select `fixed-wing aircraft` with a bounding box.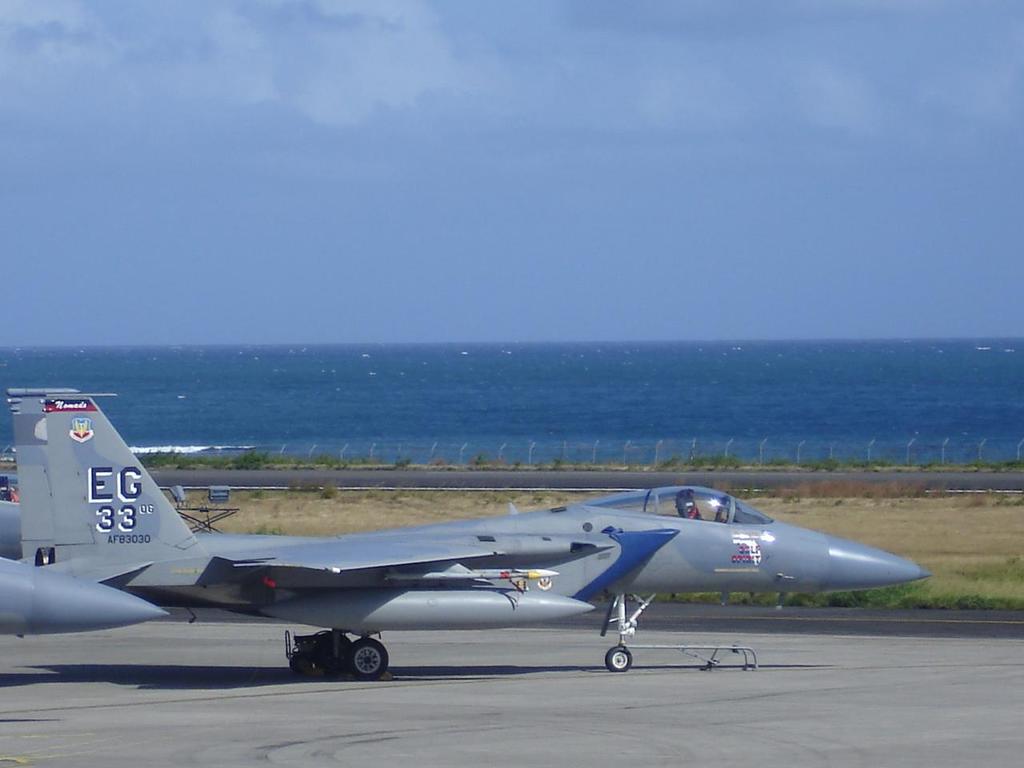
0, 384, 946, 680.
